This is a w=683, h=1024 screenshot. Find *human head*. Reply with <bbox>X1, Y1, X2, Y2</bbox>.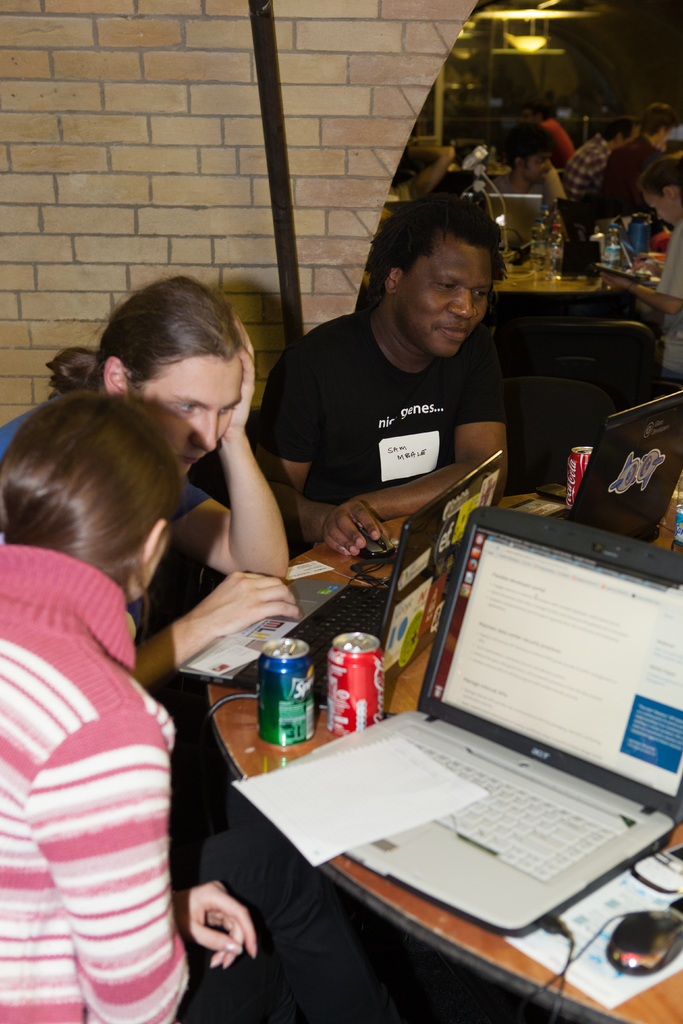
<bbox>638, 148, 682, 228</bbox>.
